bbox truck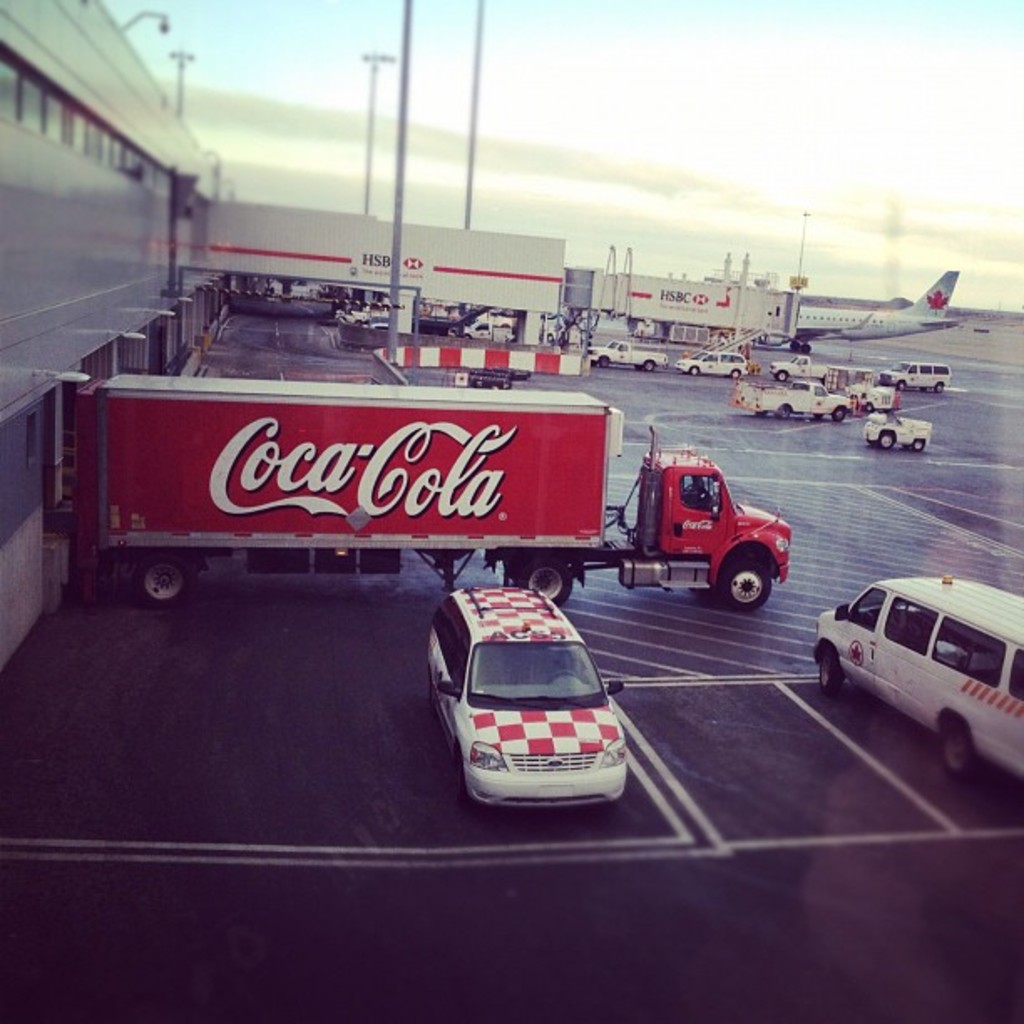
<bbox>730, 376, 848, 423</bbox>
